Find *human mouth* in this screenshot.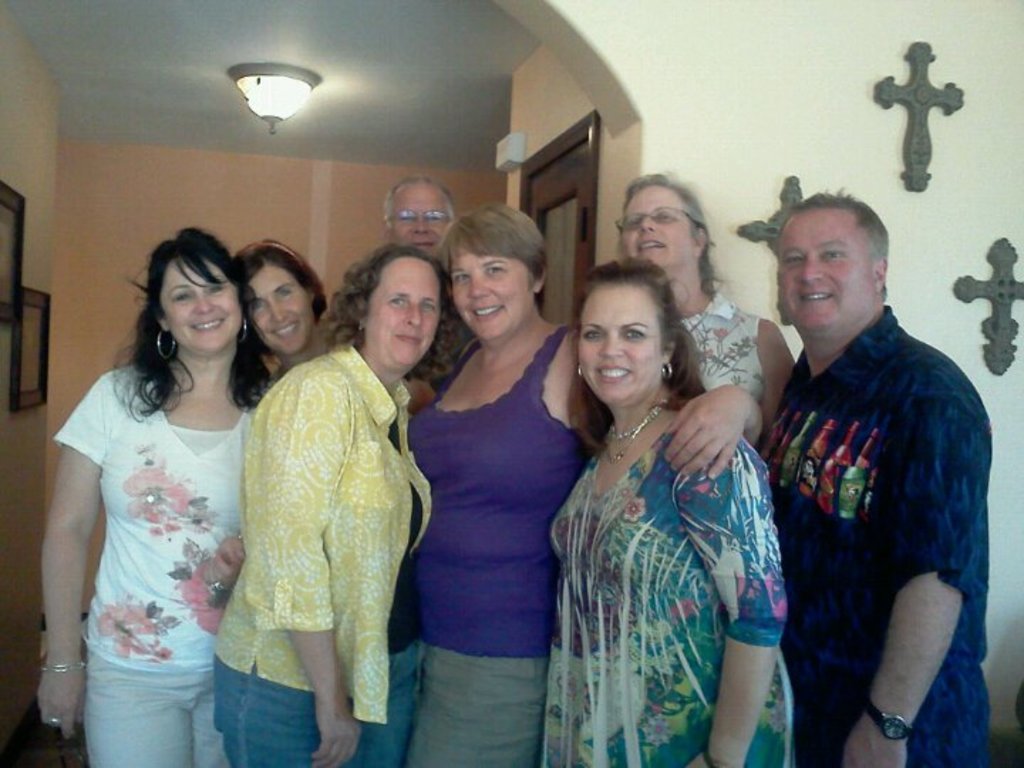
The bounding box for *human mouth* is {"x1": 393, "y1": 330, "x2": 421, "y2": 346}.
